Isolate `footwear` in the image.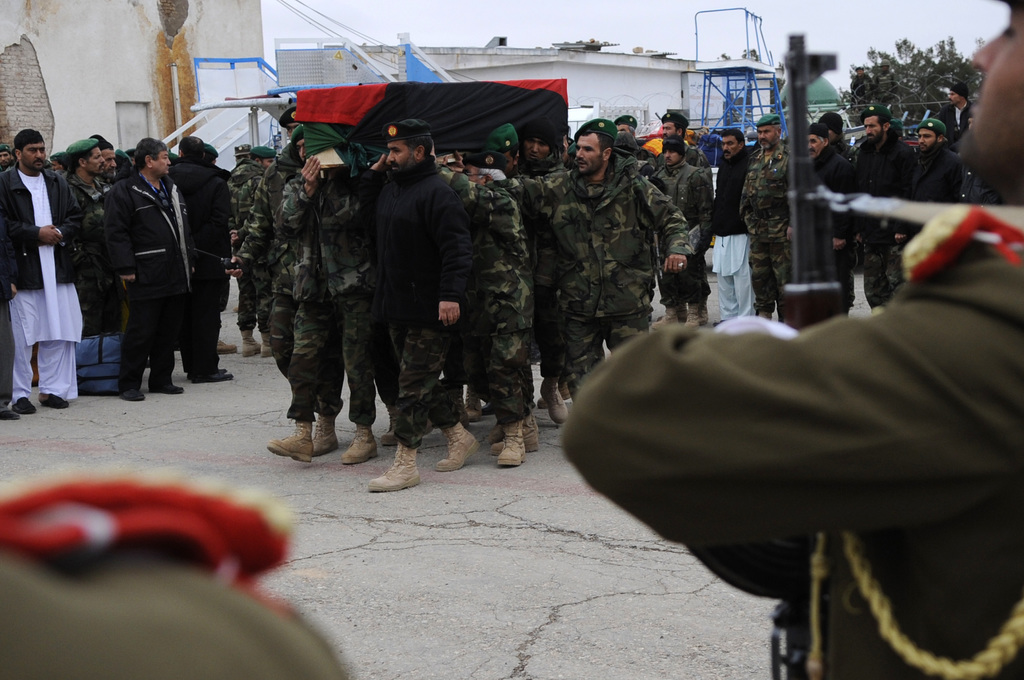
Isolated region: box=[182, 369, 228, 380].
